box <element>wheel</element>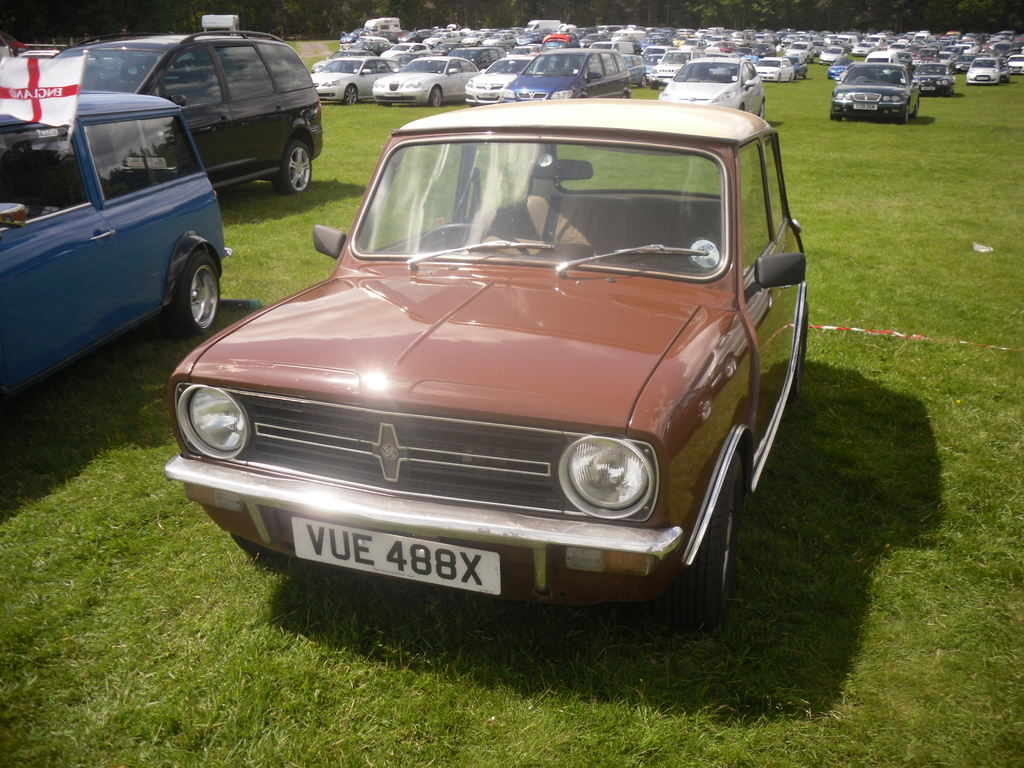
{"x1": 806, "y1": 58, "x2": 809, "y2": 63}
